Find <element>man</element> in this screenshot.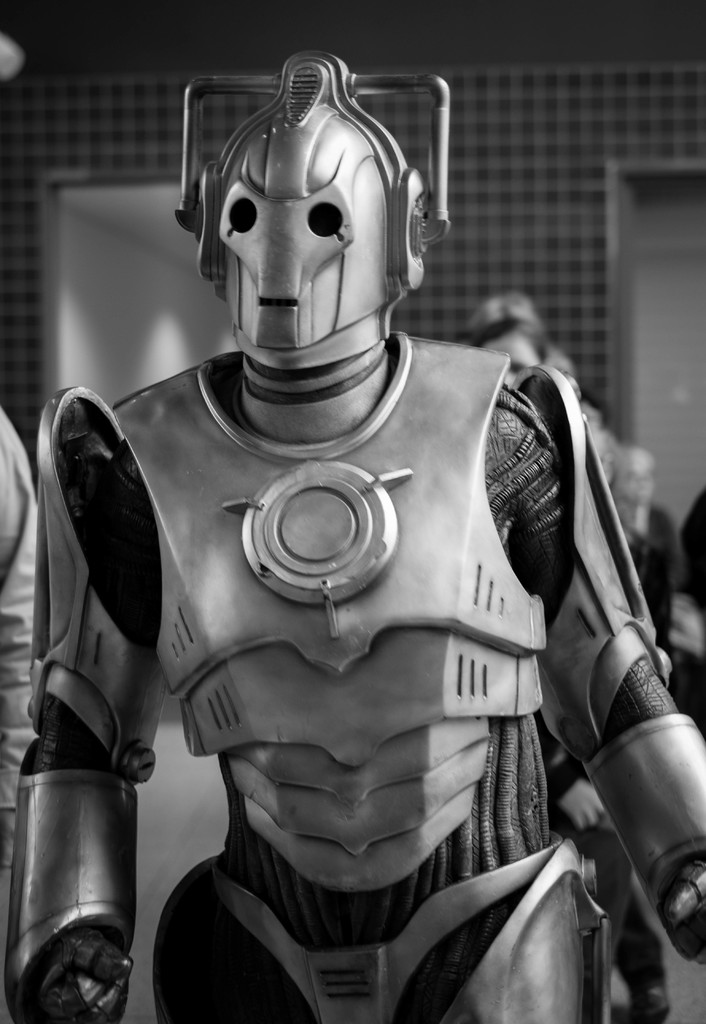
The bounding box for <element>man</element> is select_region(0, 79, 681, 953).
